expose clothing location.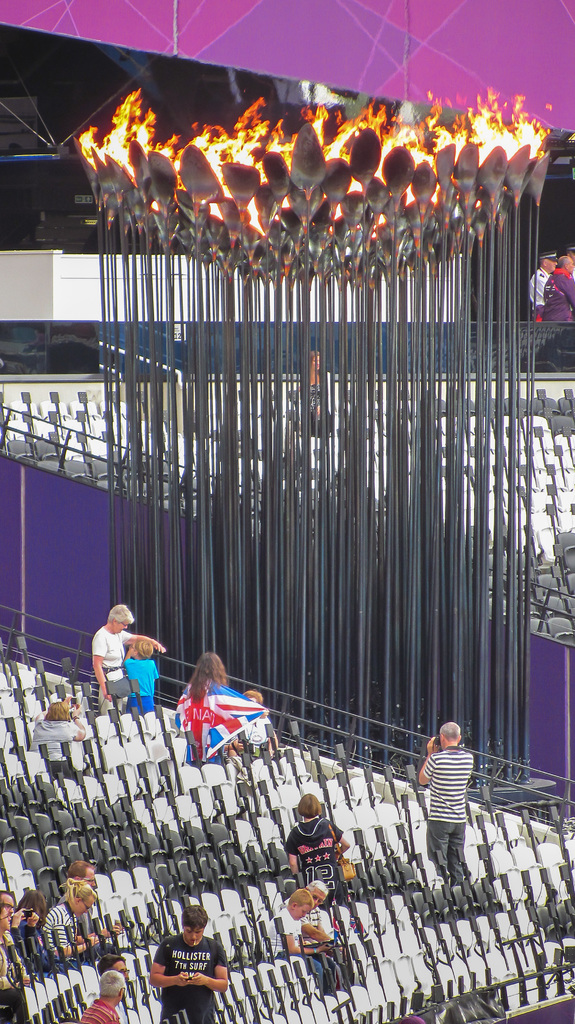
Exposed at {"x1": 528, "y1": 268, "x2": 549, "y2": 316}.
